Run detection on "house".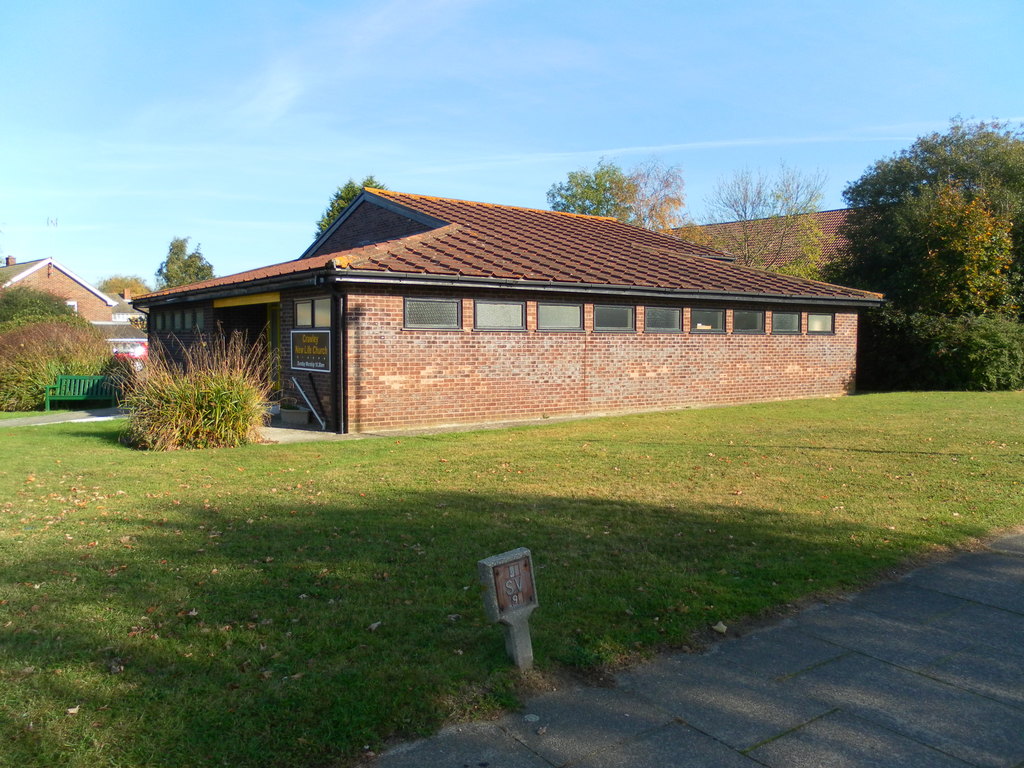
Result: select_region(109, 291, 149, 325).
